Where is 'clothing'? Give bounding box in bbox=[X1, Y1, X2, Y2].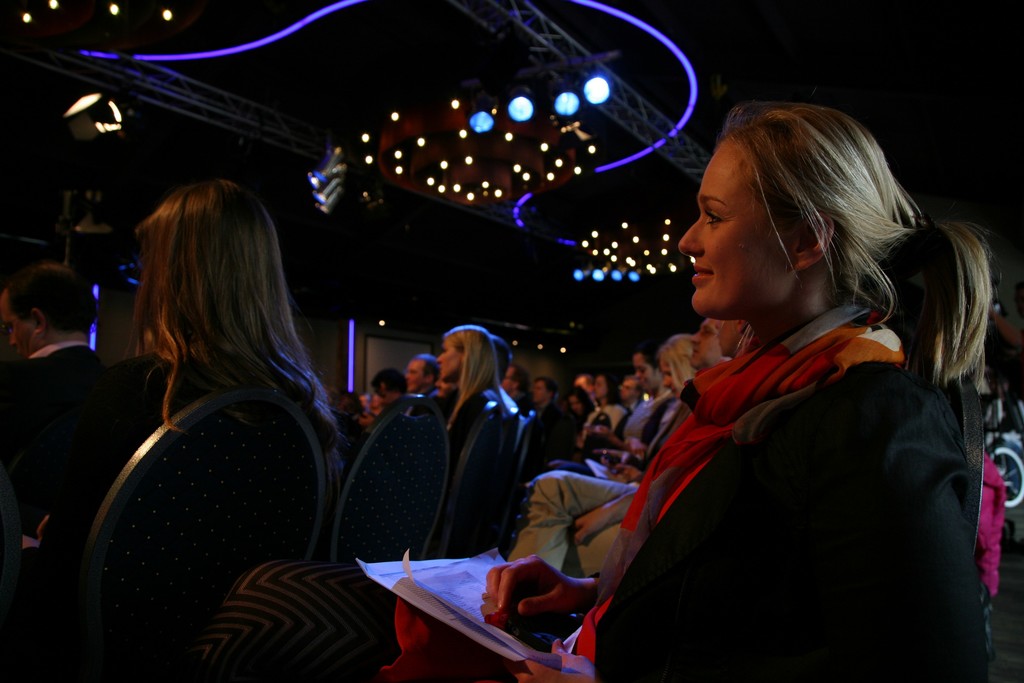
bbox=[584, 246, 997, 682].
